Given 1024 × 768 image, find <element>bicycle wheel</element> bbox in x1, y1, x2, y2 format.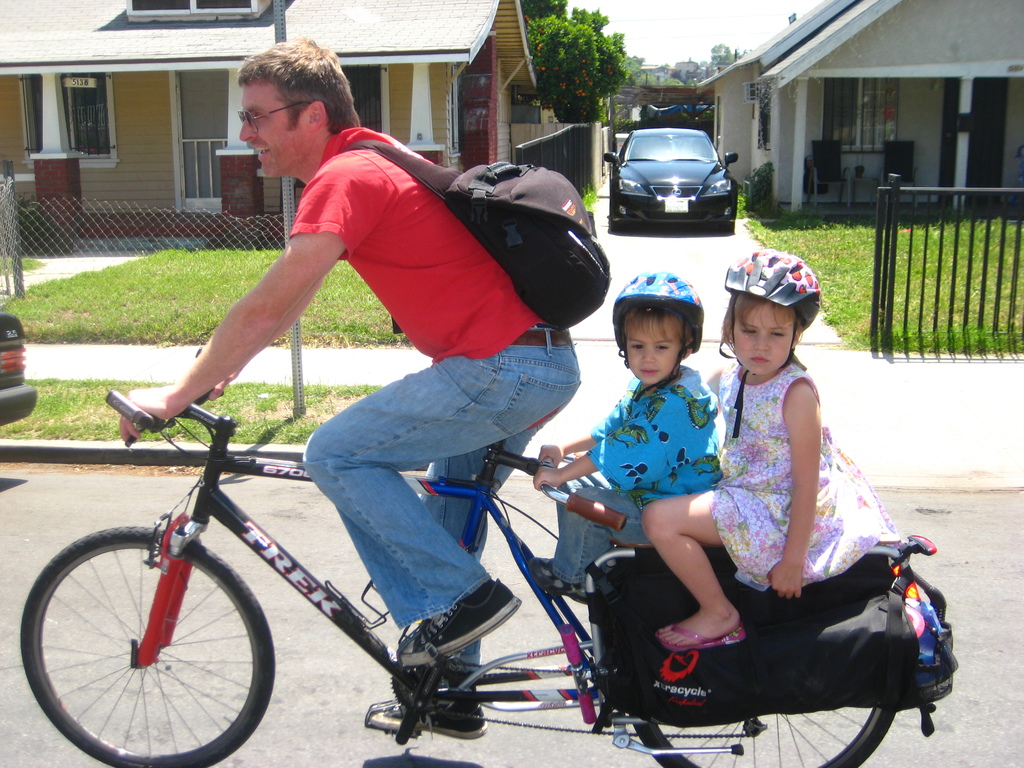
17, 527, 269, 767.
